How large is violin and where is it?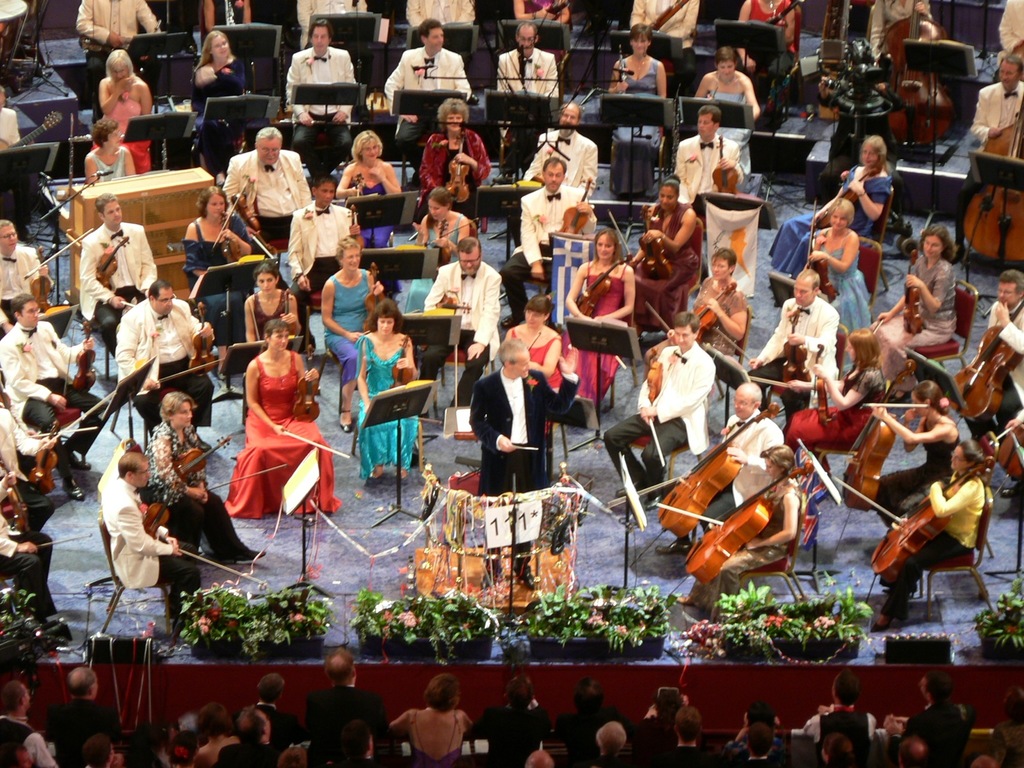
Bounding box: 713,307,813,387.
